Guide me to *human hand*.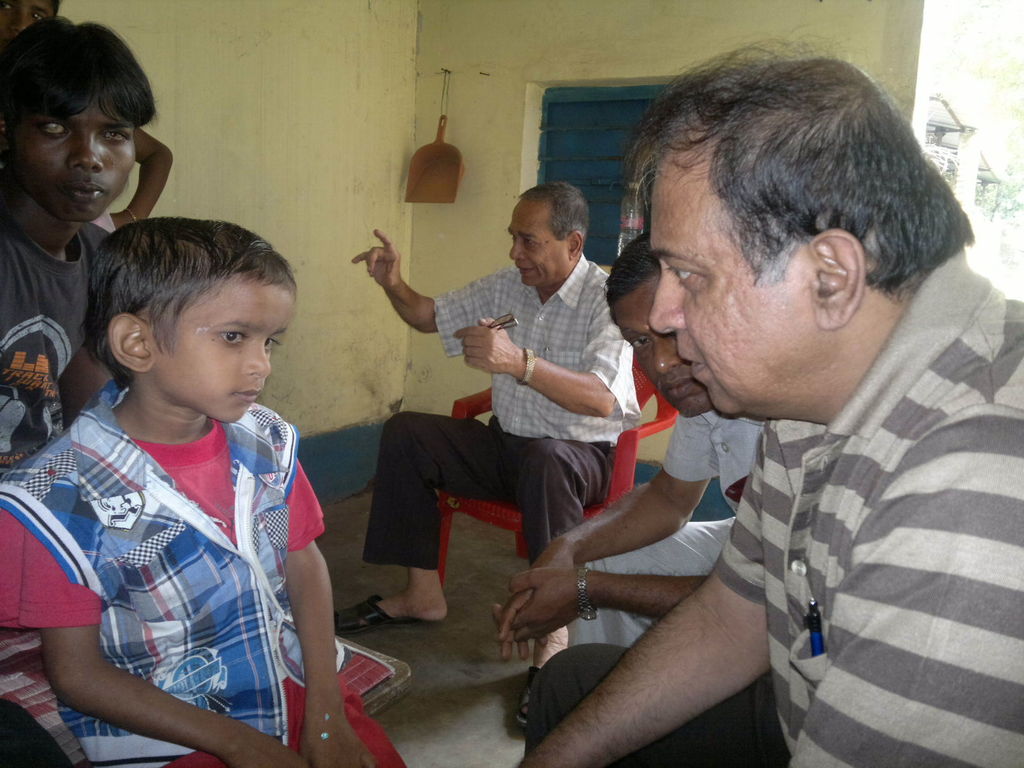
Guidance: 494, 541, 582, 664.
